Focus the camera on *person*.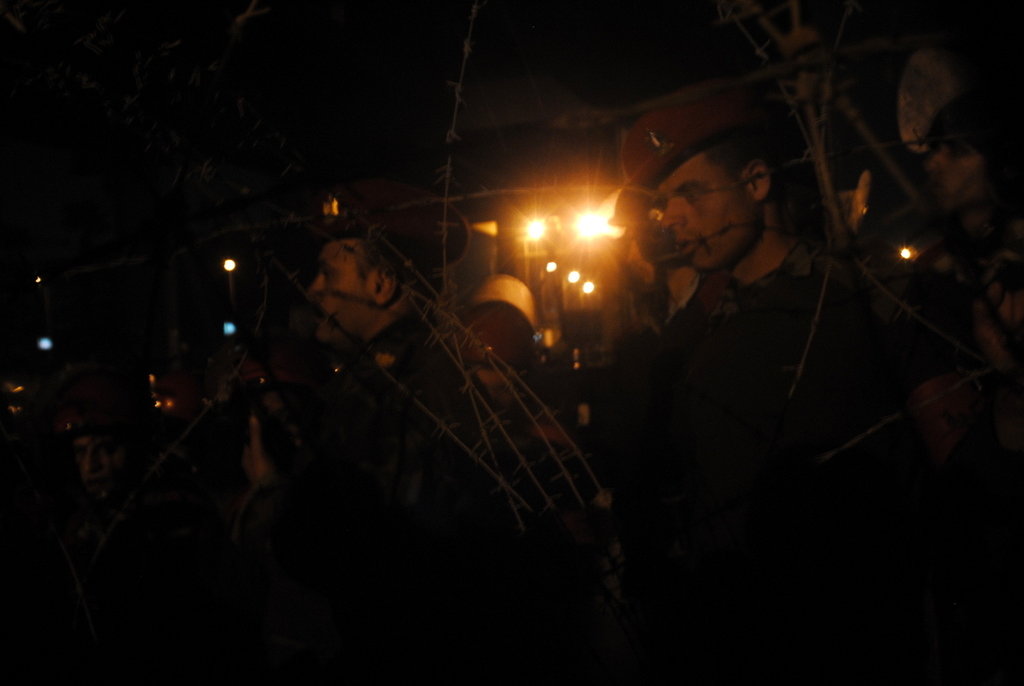
Focus region: bbox(609, 90, 851, 584).
